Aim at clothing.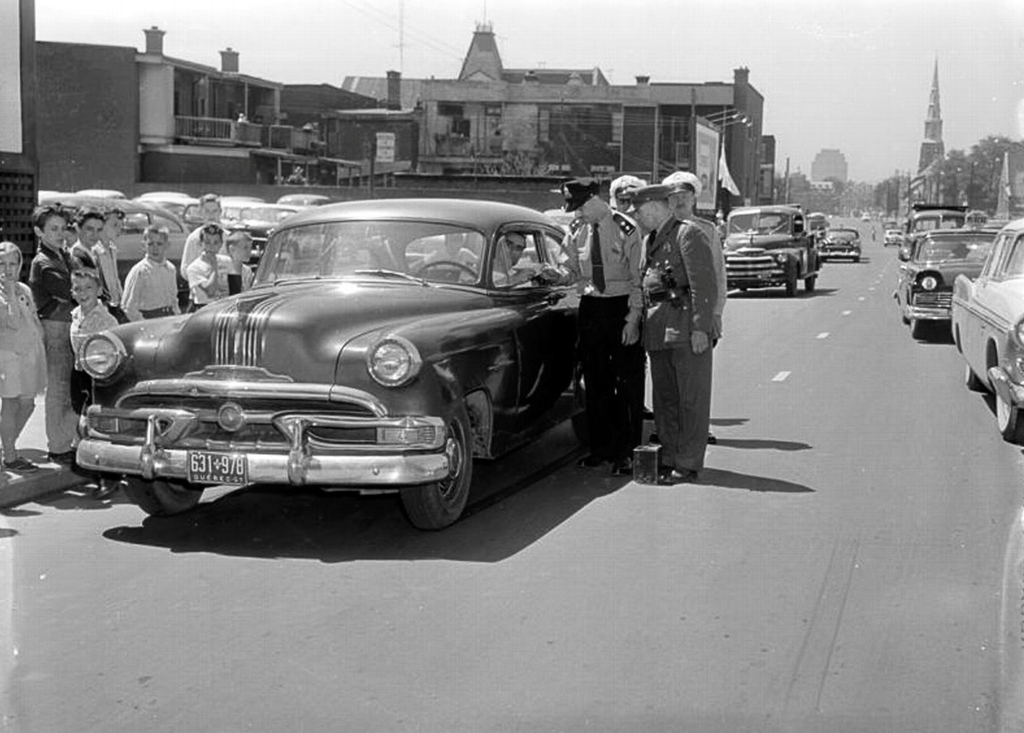
Aimed at (96,242,125,324).
